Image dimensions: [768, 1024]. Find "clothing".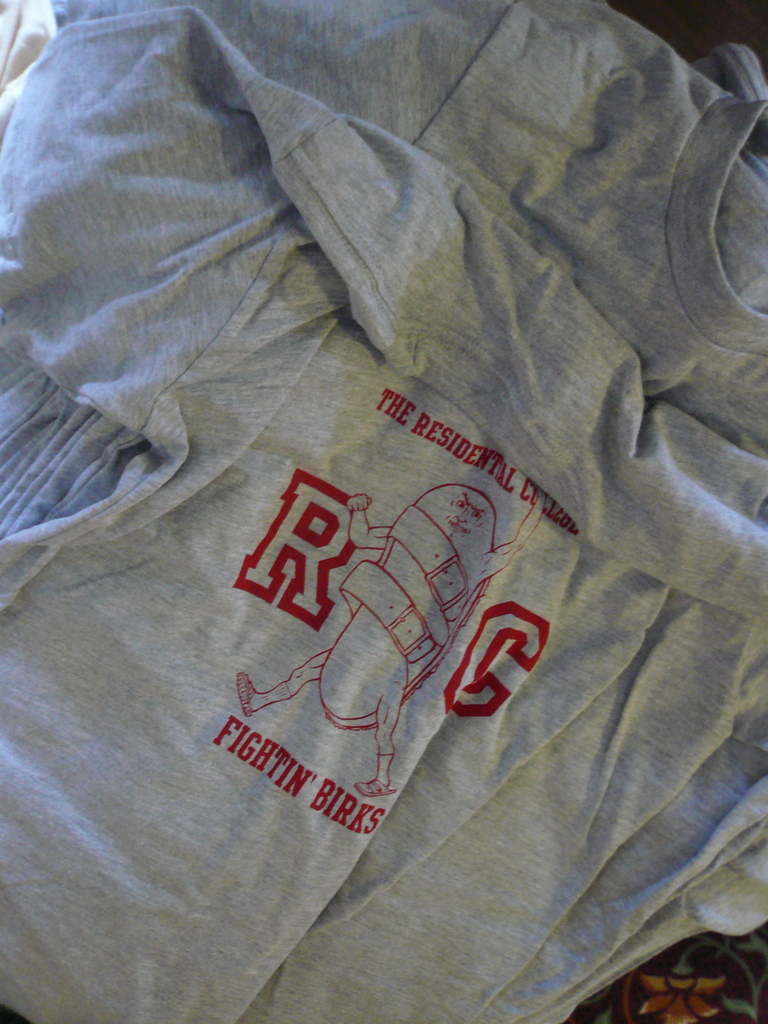
l=22, t=0, r=761, b=1023.
